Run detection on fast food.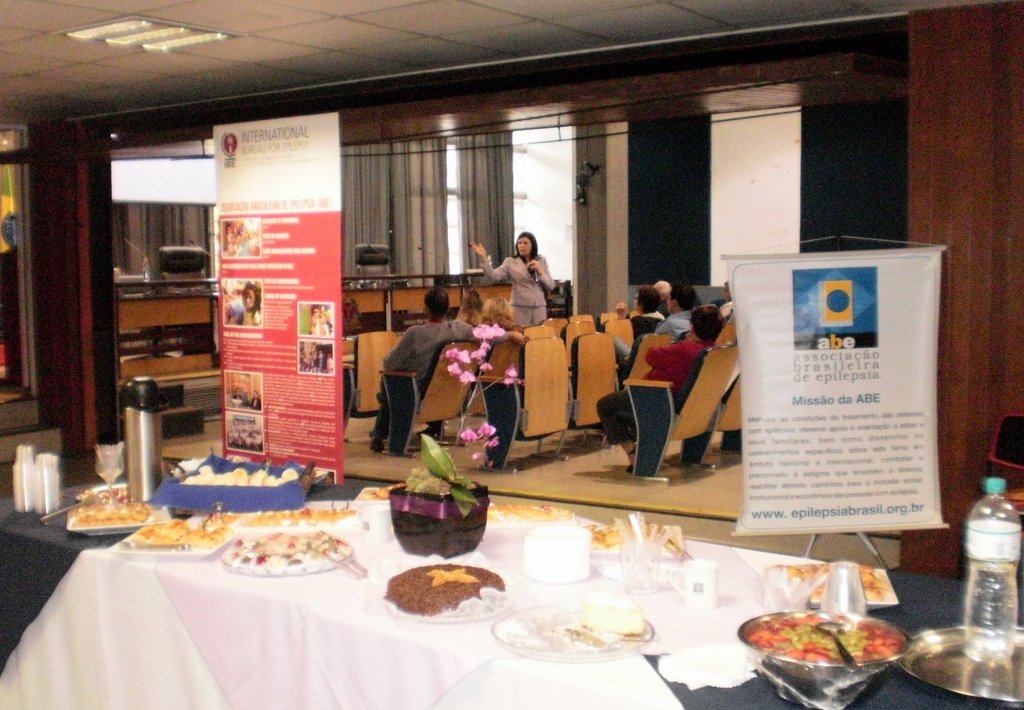
Result: [x1=382, y1=560, x2=504, y2=616].
